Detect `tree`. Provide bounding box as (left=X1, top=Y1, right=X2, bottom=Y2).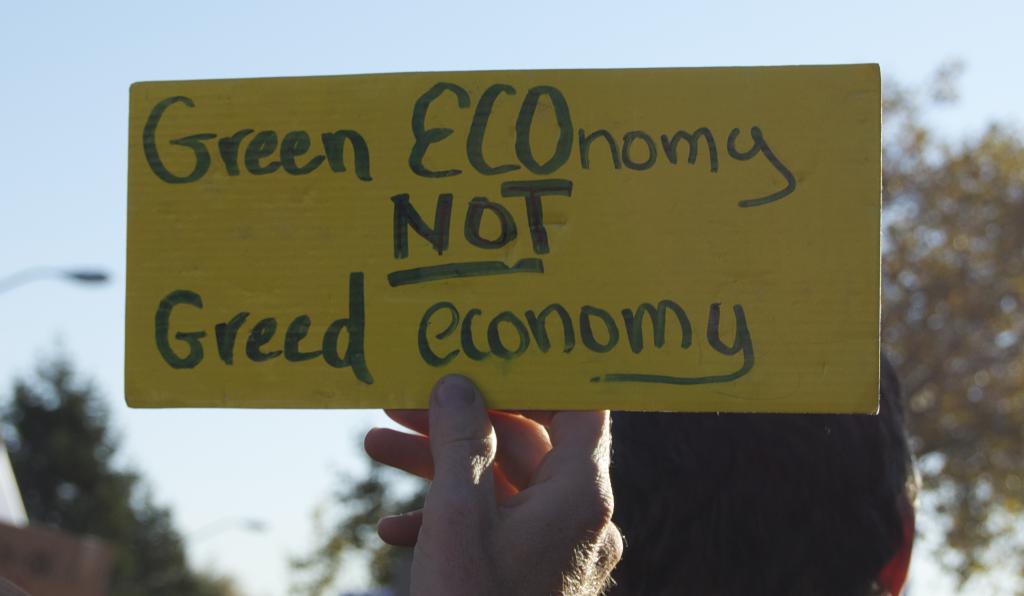
(left=0, top=350, right=246, bottom=595).
